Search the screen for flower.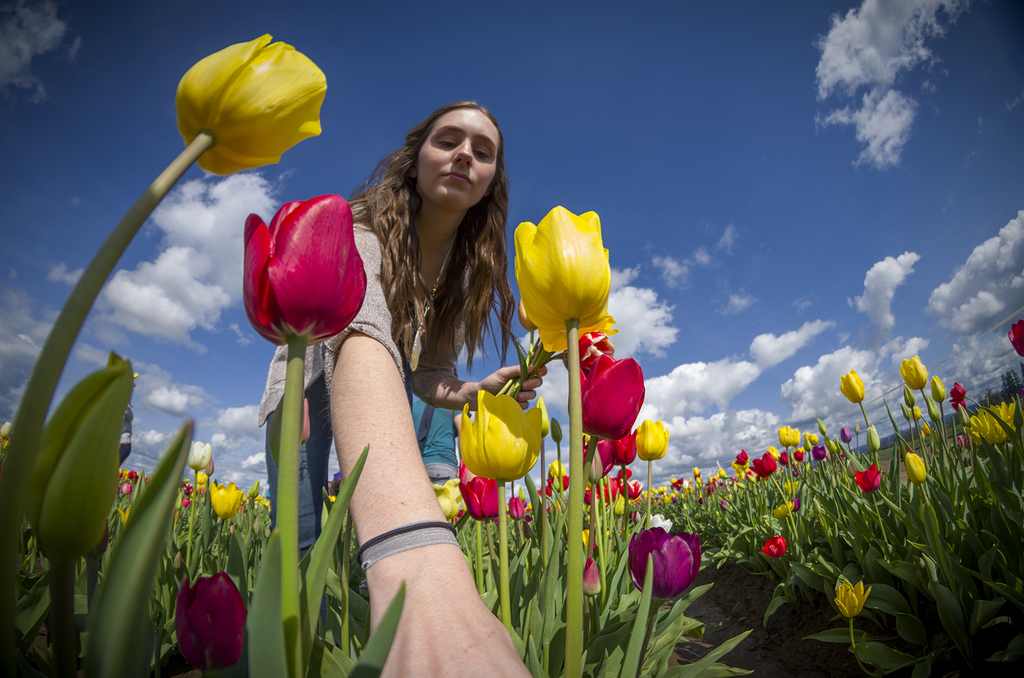
Found at locate(529, 203, 616, 357).
